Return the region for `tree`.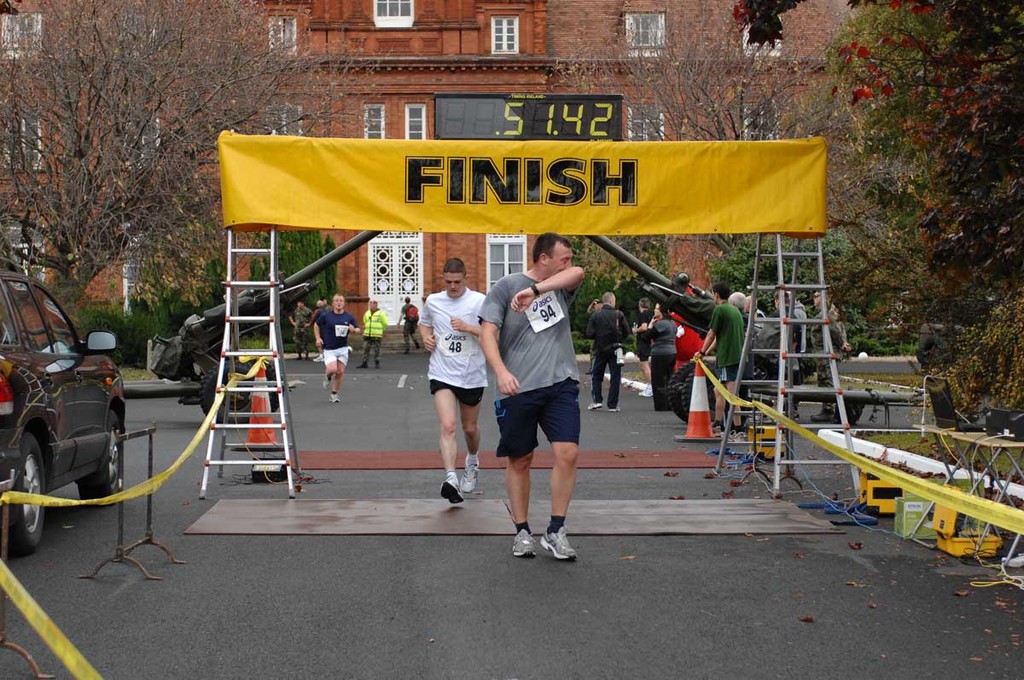
821, 0, 1022, 347.
